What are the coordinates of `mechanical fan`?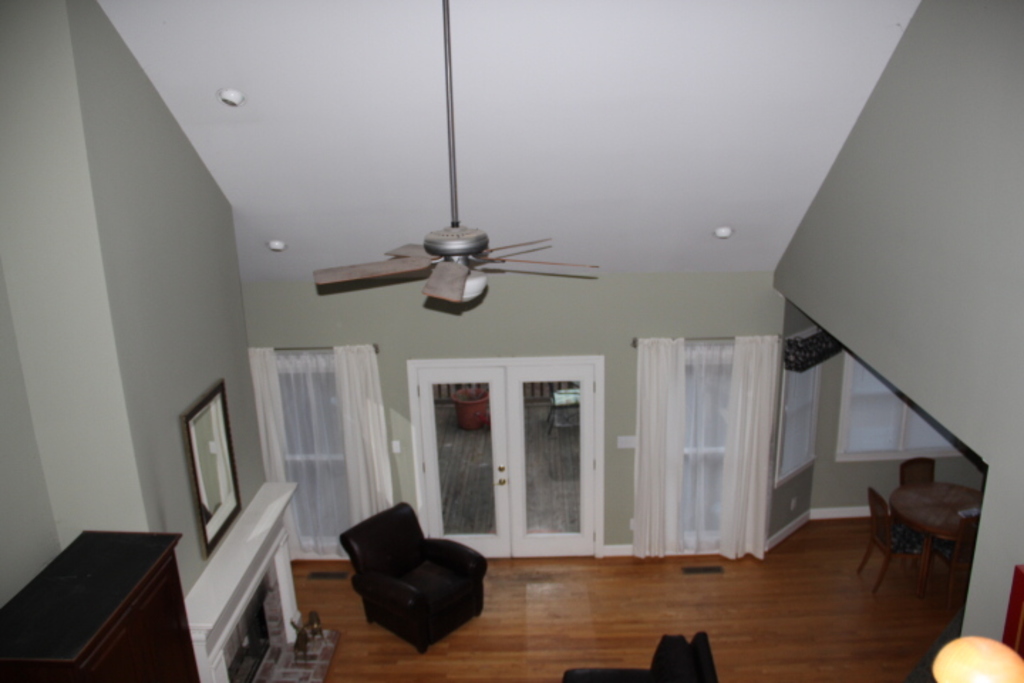
BBox(310, 0, 603, 303).
